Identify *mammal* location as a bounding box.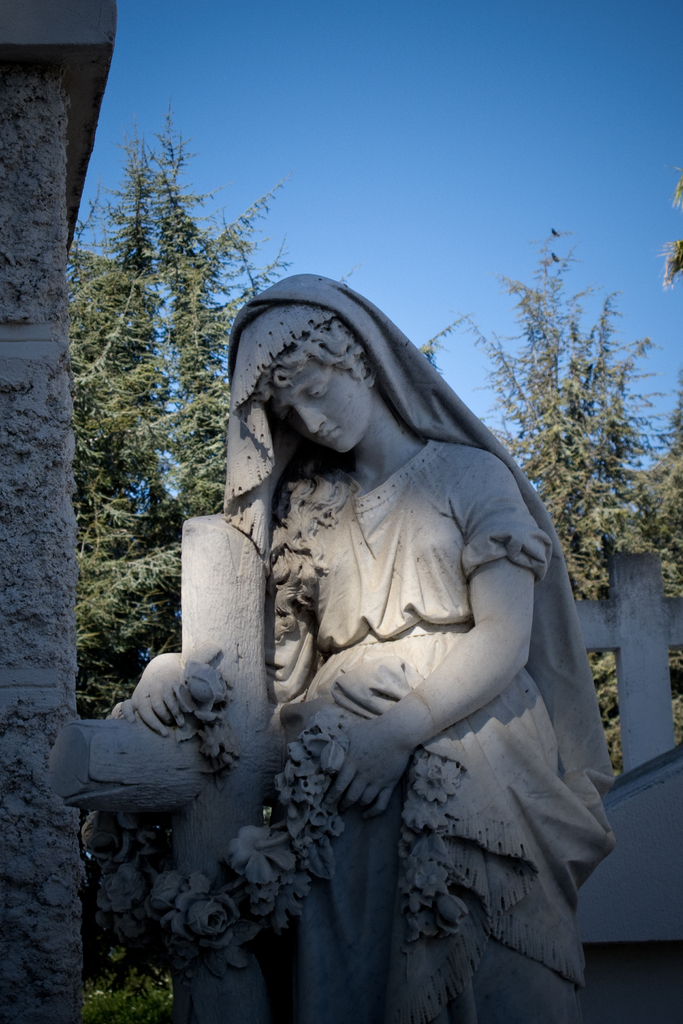
[x1=110, y1=279, x2=621, y2=940].
